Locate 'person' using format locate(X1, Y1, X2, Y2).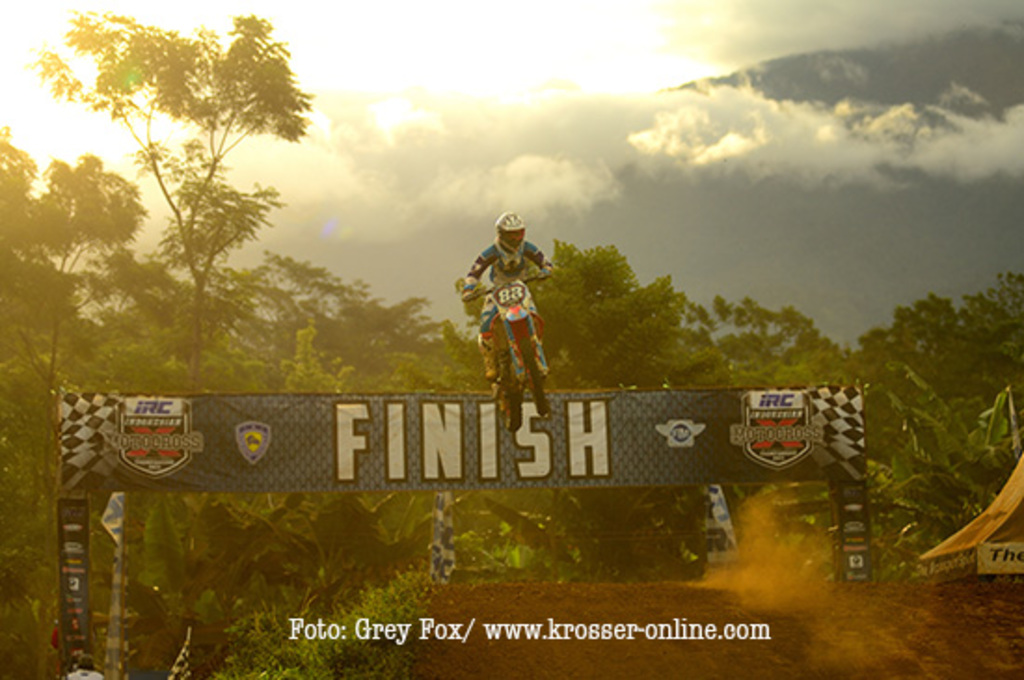
locate(471, 212, 551, 458).
